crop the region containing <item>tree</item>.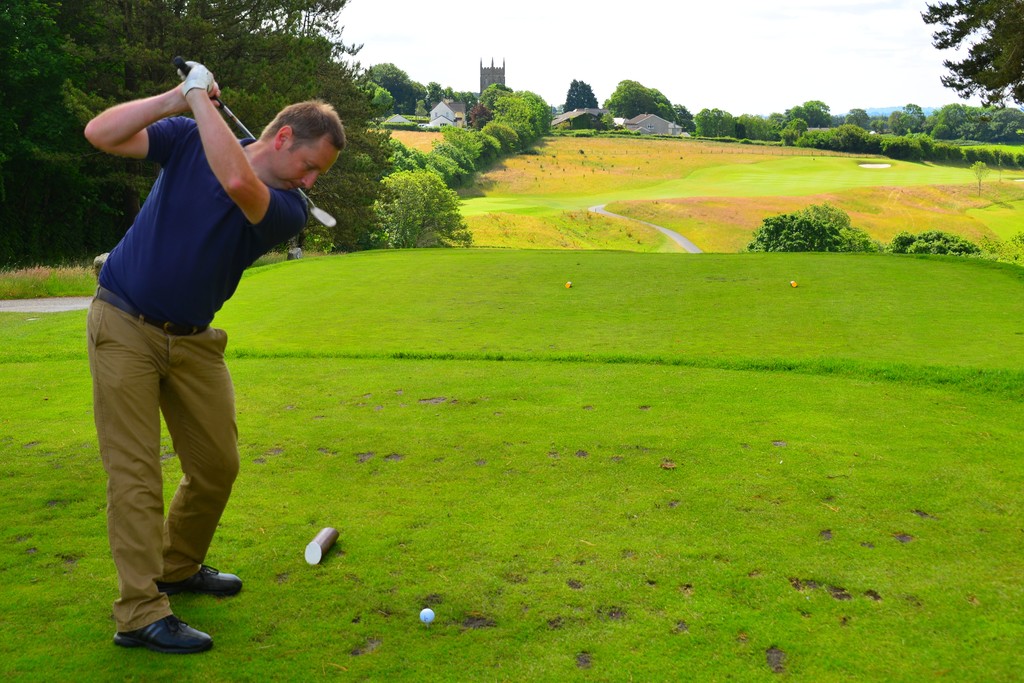
Crop region: locate(642, 88, 694, 140).
